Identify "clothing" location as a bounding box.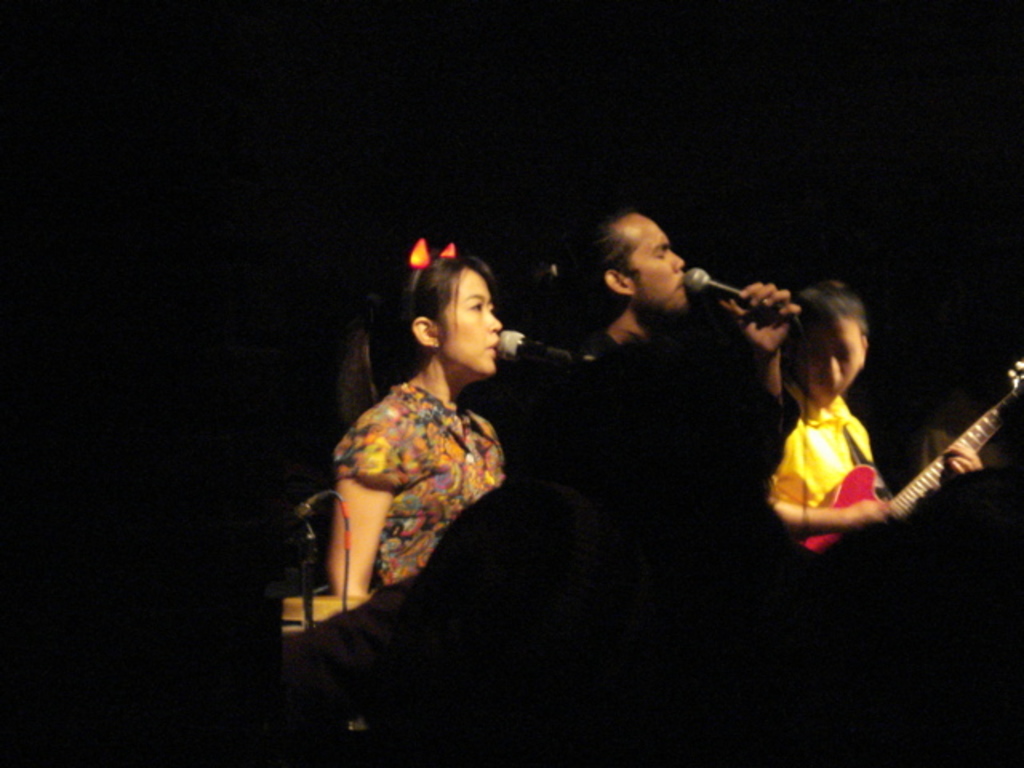
region(318, 370, 507, 605).
